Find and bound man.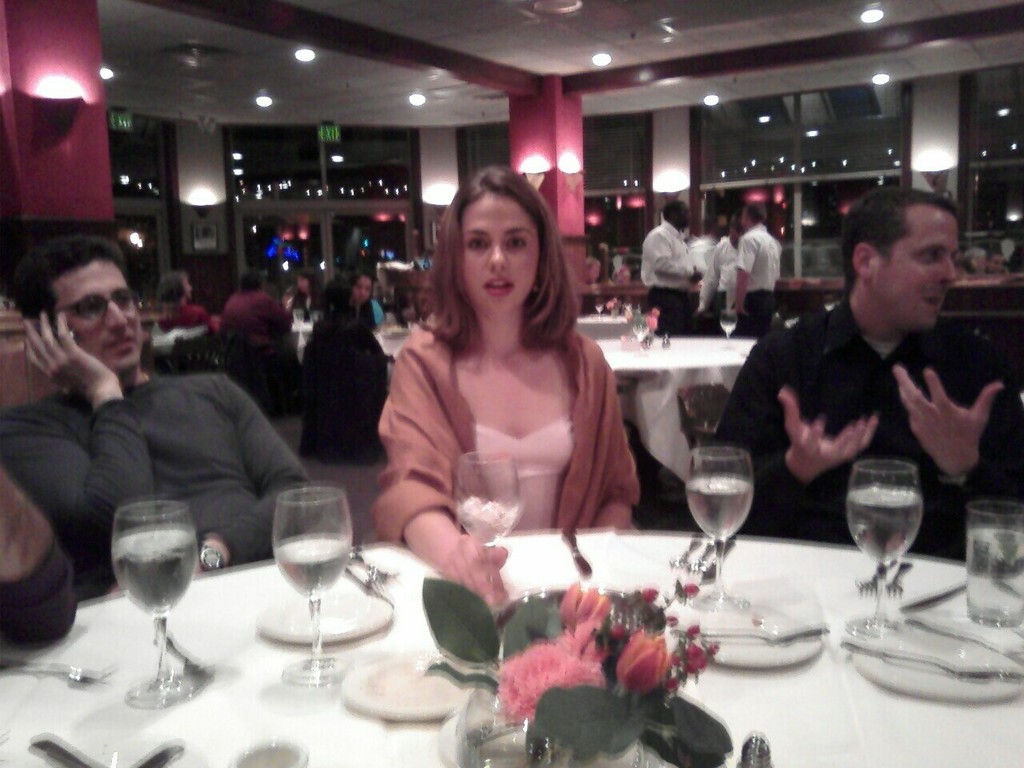
Bound: box=[0, 225, 330, 594].
